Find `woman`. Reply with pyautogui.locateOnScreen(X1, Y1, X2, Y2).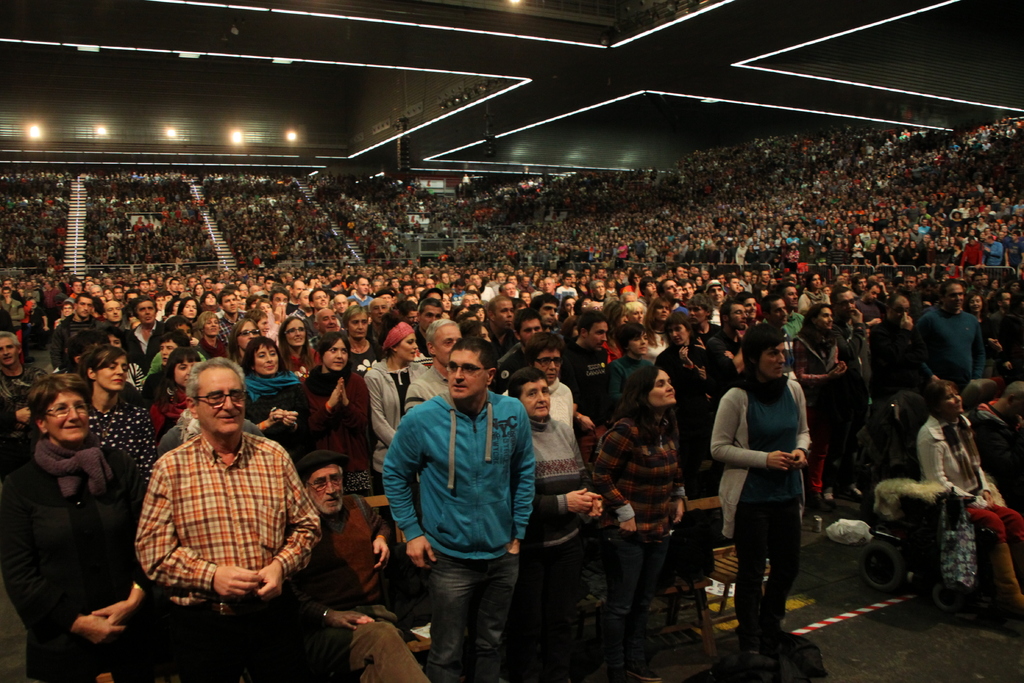
pyautogui.locateOnScreen(506, 367, 602, 682).
